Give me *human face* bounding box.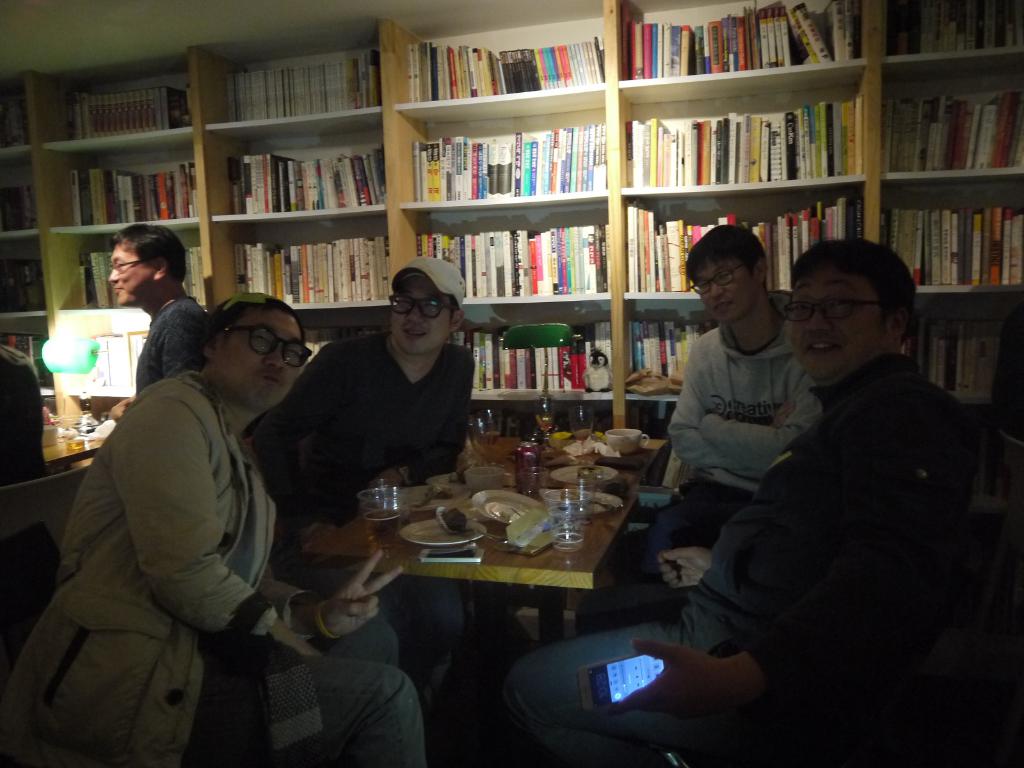
211,310,306,405.
